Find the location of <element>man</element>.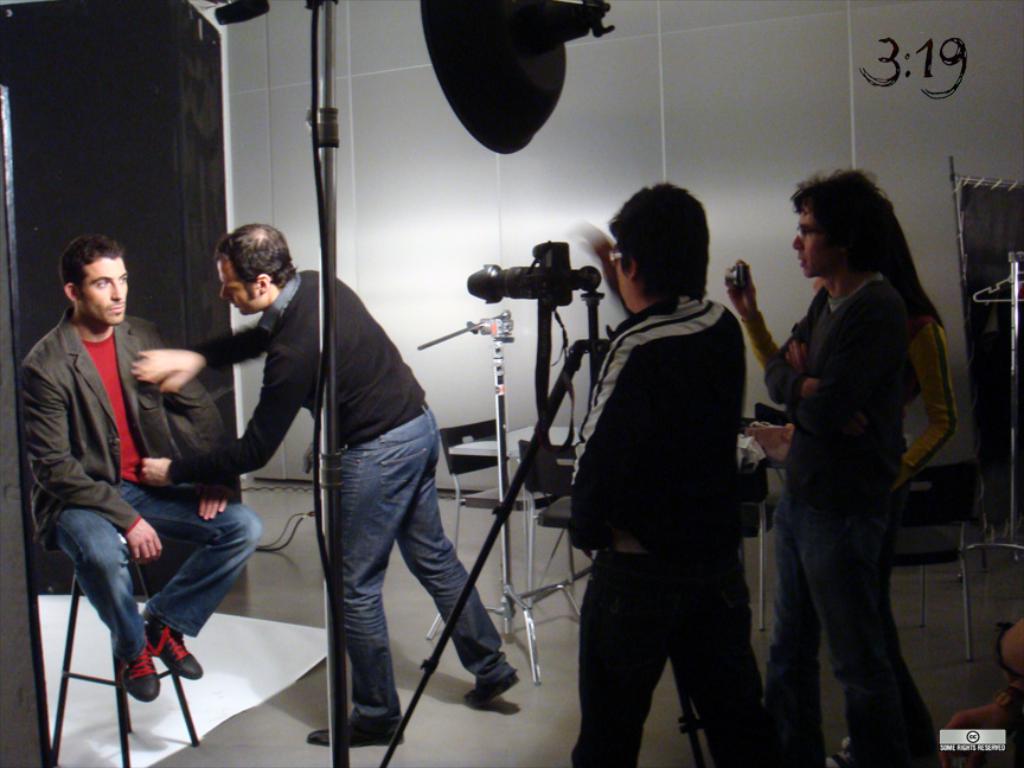
Location: {"x1": 565, "y1": 183, "x2": 779, "y2": 767}.
